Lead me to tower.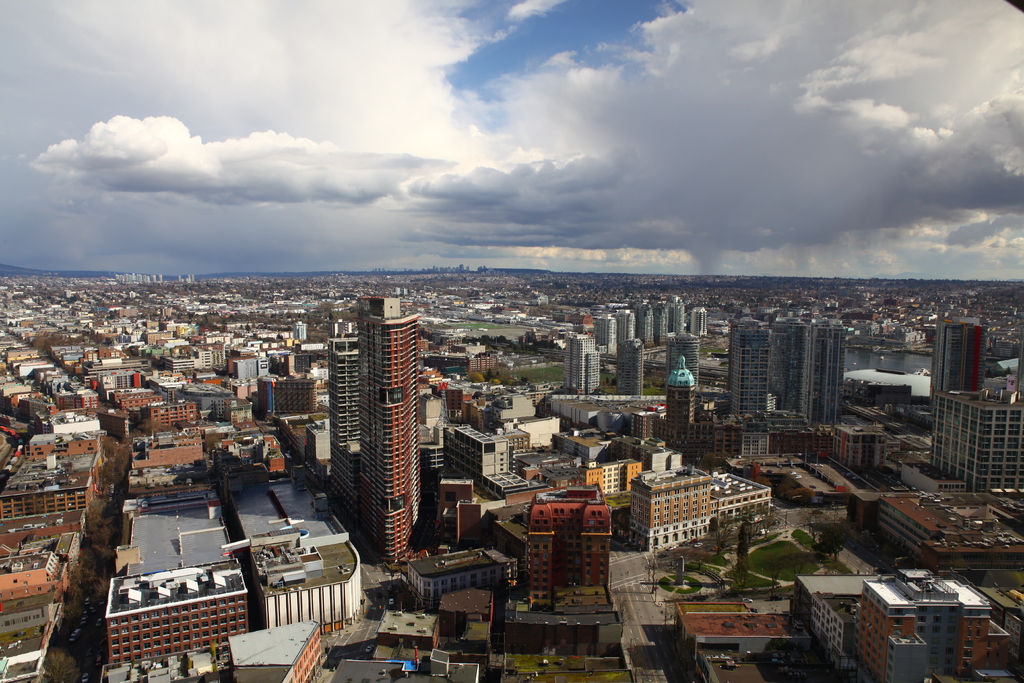
Lead to bbox=[662, 350, 694, 438].
